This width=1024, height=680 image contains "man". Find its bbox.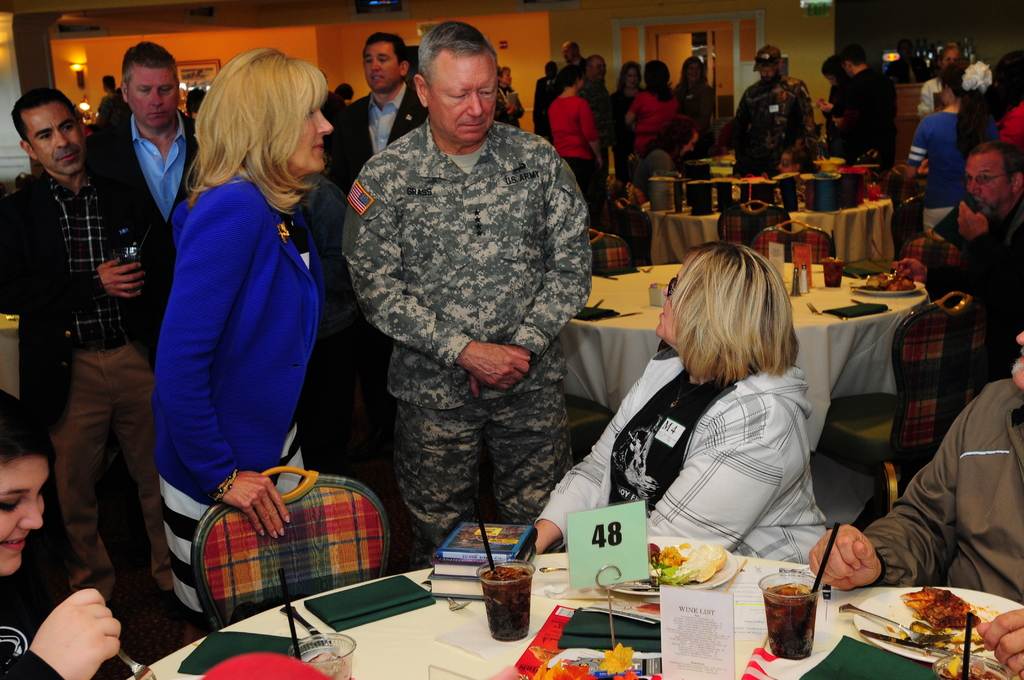
[left=89, top=40, right=218, bottom=368].
